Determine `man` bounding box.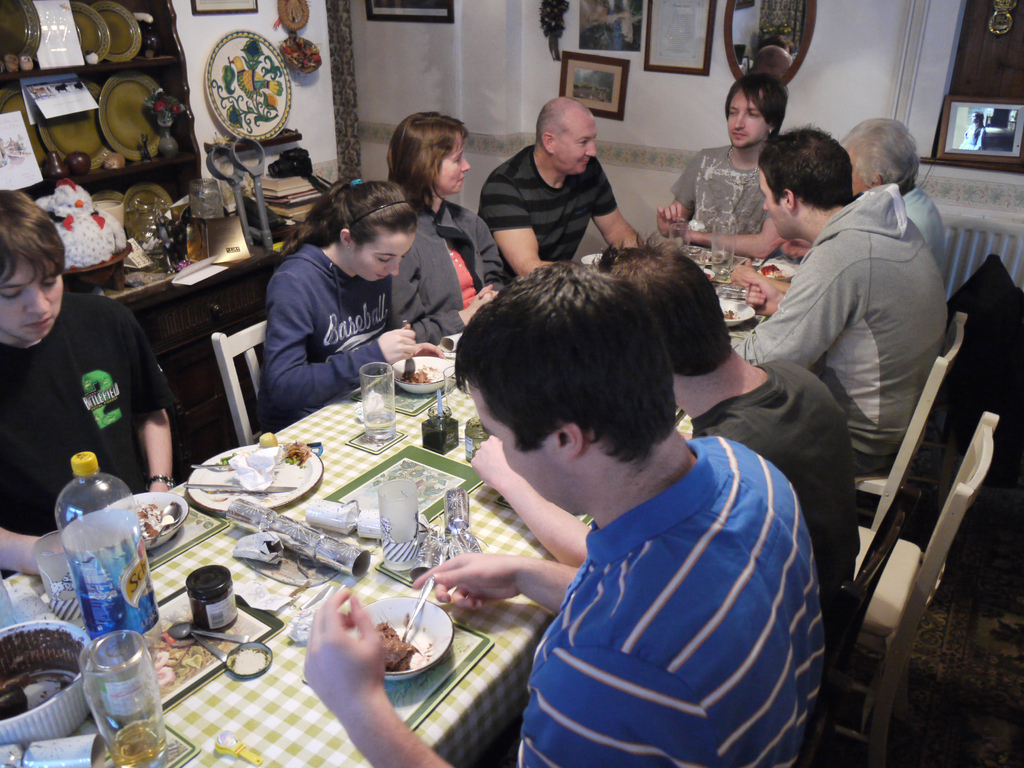
Determined: 293:248:835:767.
